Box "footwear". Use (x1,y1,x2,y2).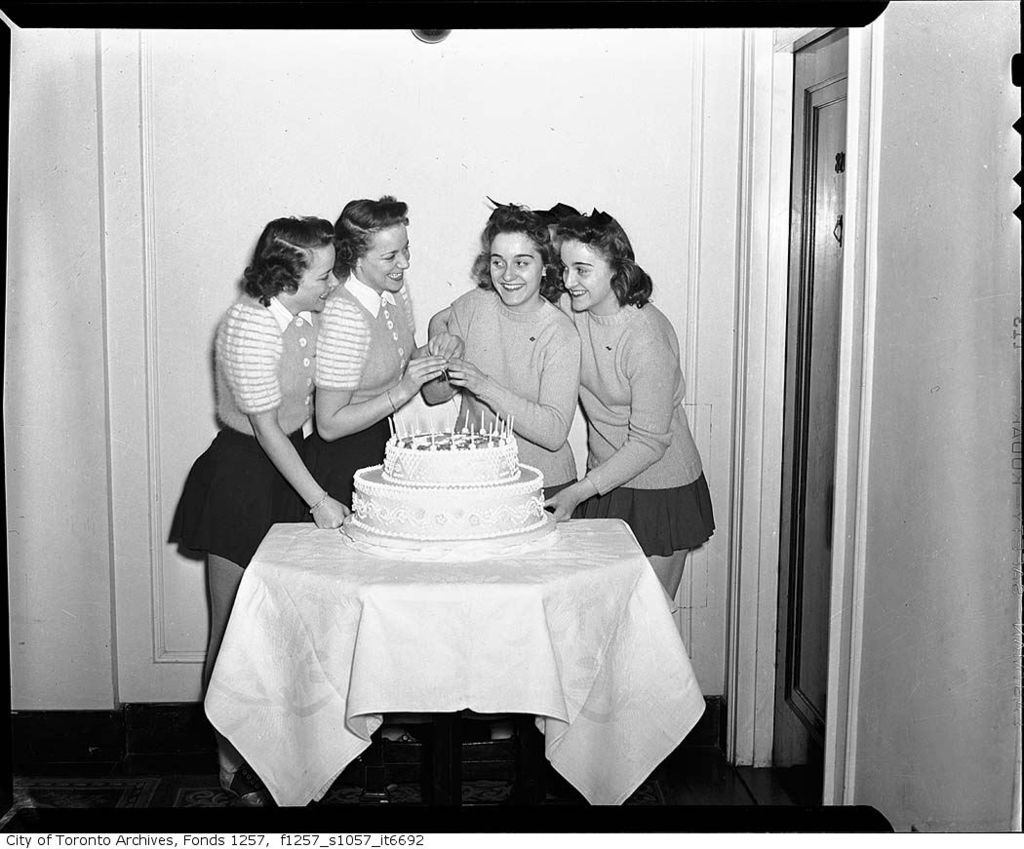
(373,726,426,747).
